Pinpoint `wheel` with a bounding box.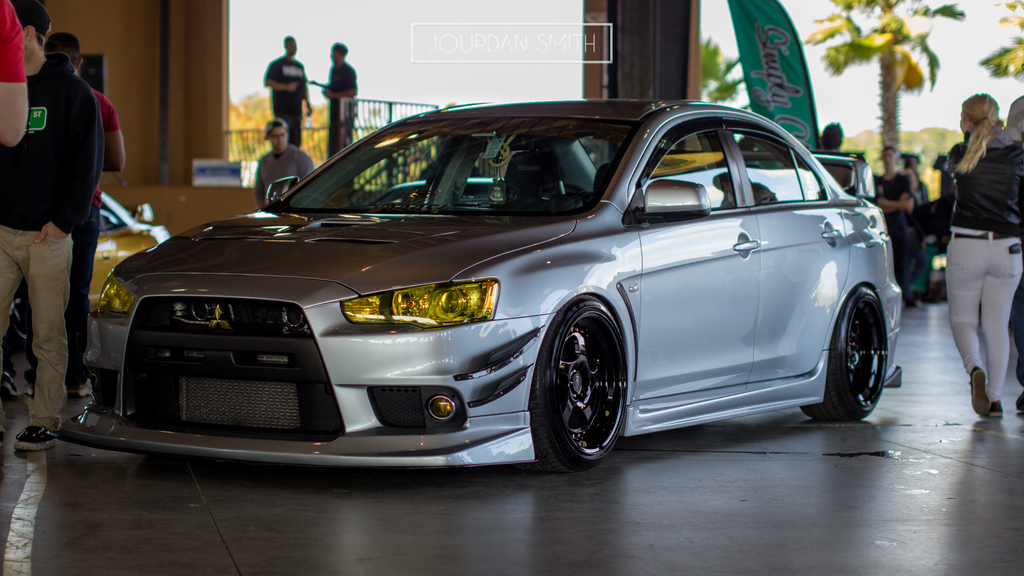
x1=540 y1=298 x2=643 y2=465.
